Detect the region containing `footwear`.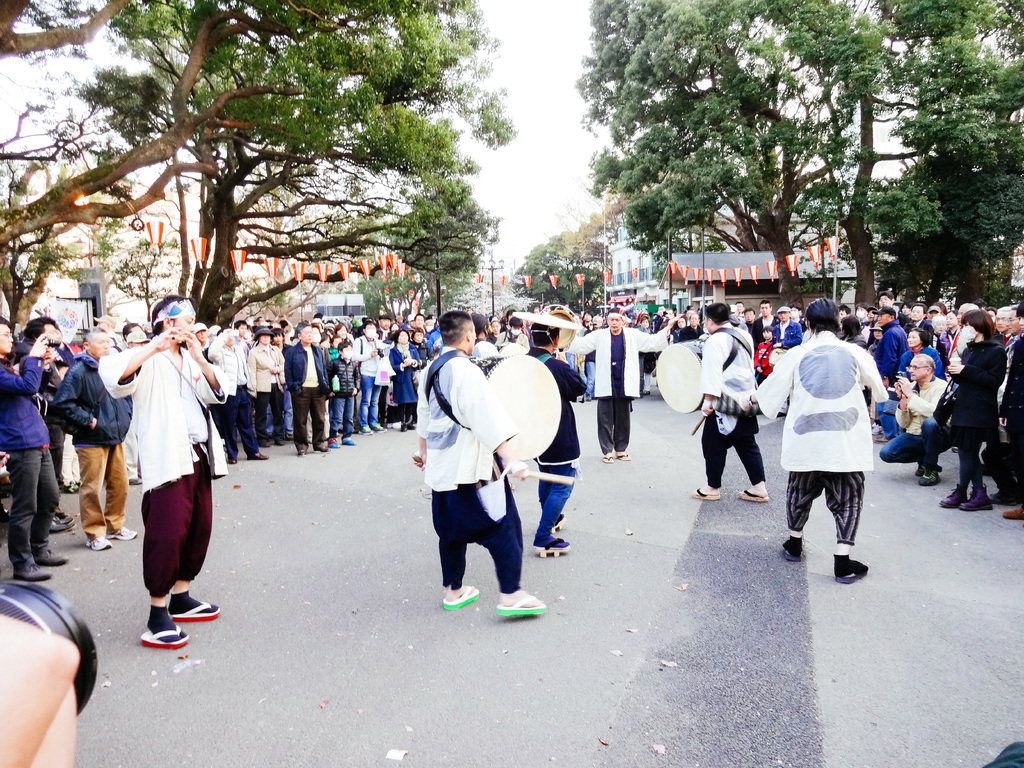
535, 536, 572, 554.
